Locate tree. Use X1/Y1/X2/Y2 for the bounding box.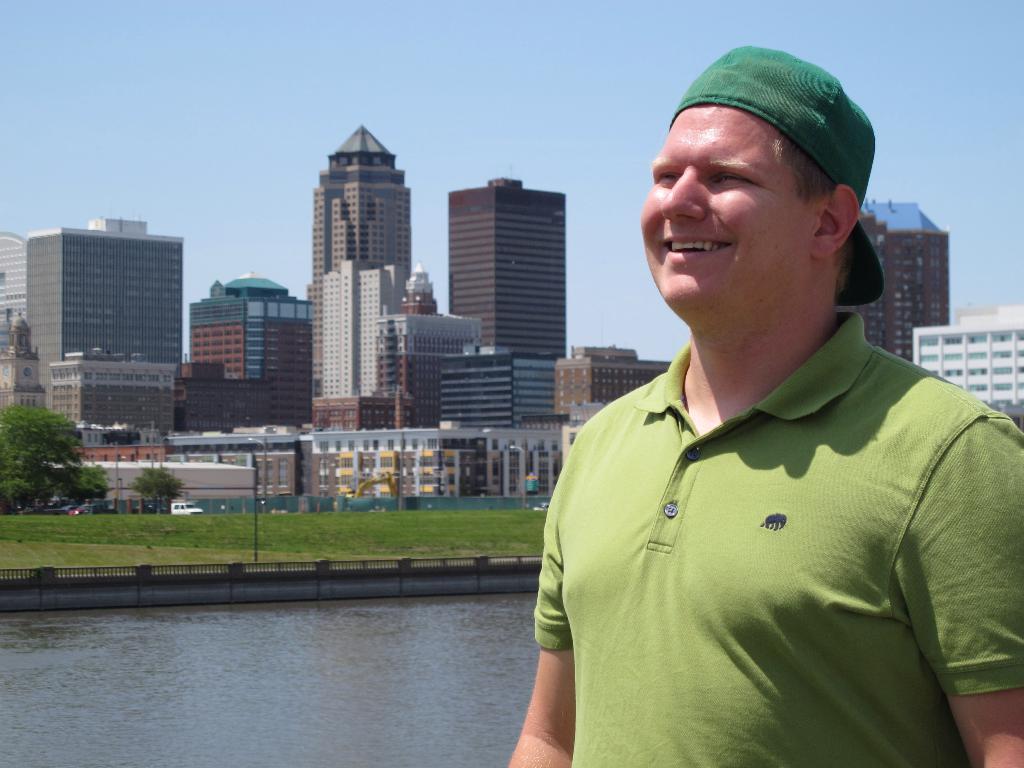
0/461/54/527.
